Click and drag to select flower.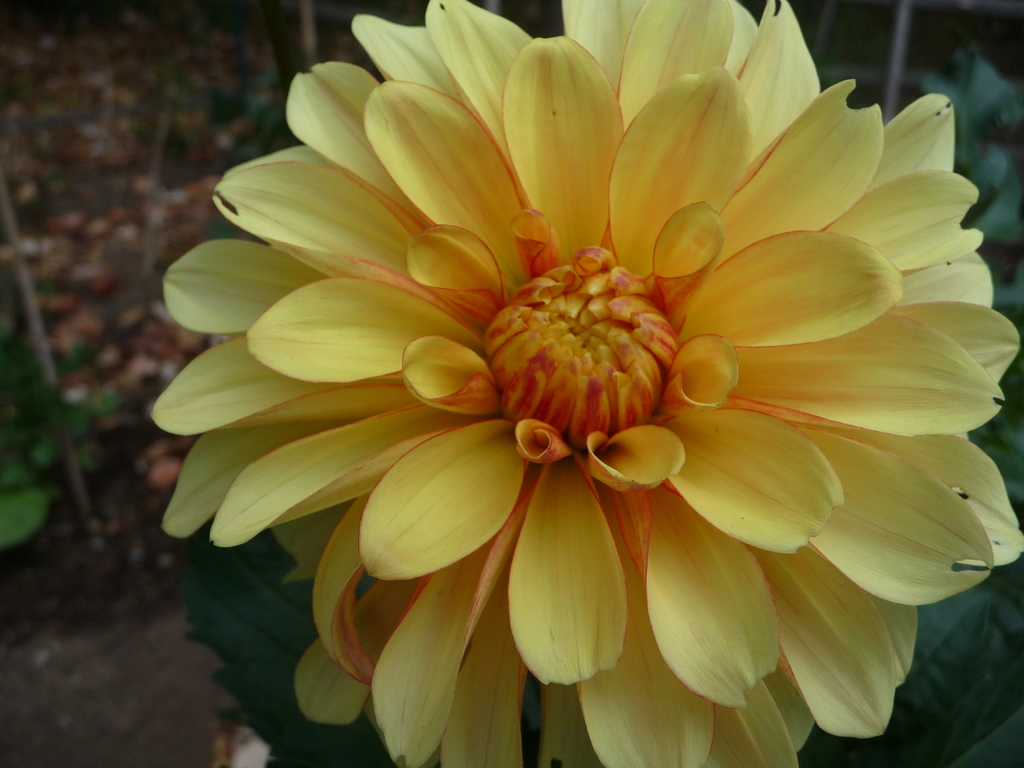
Selection: select_region(146, 9, 938, 700).
